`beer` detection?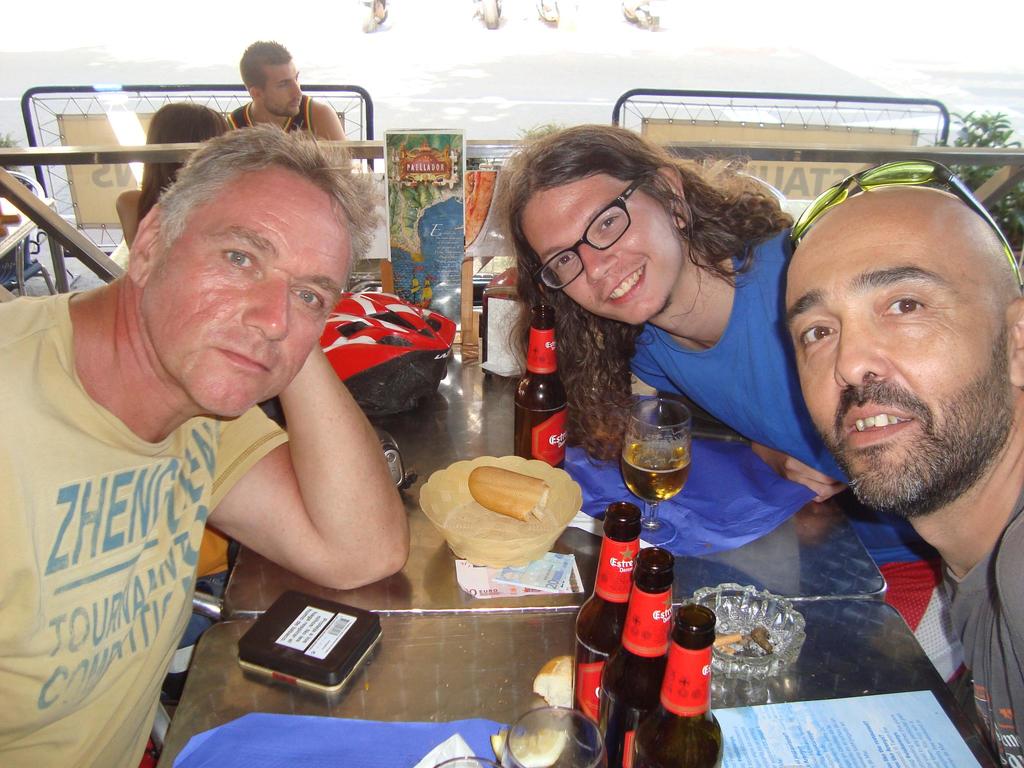
[x1=617, y1=438, x2=690, y2=506]
